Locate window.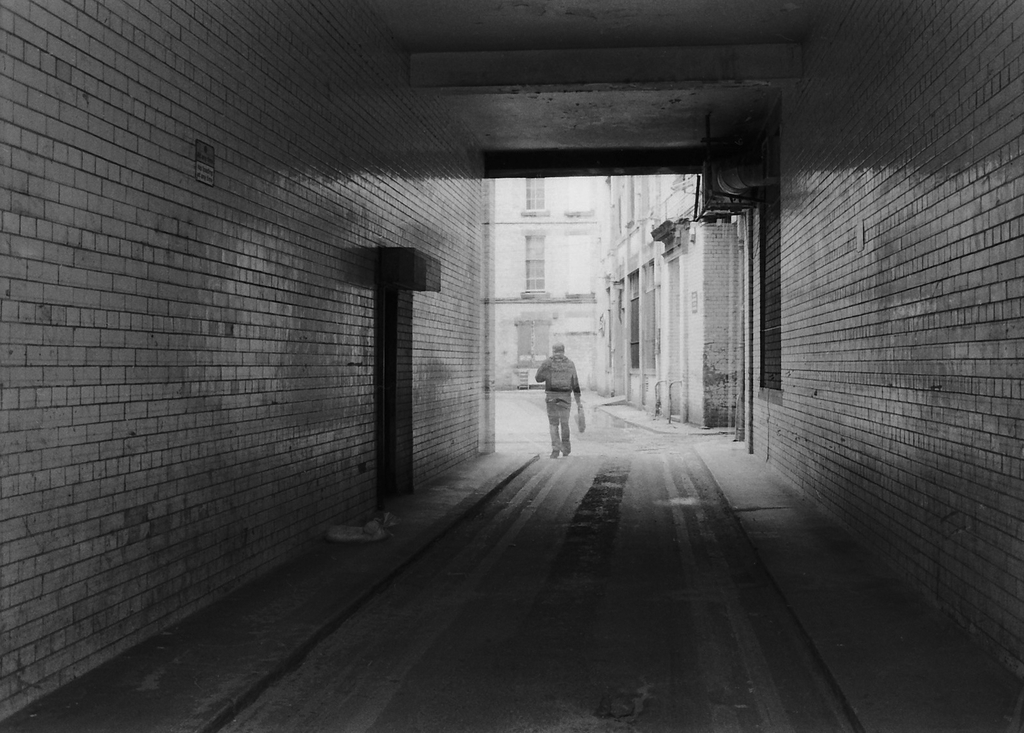
Bounding box: 524, 234, 545, 290.
